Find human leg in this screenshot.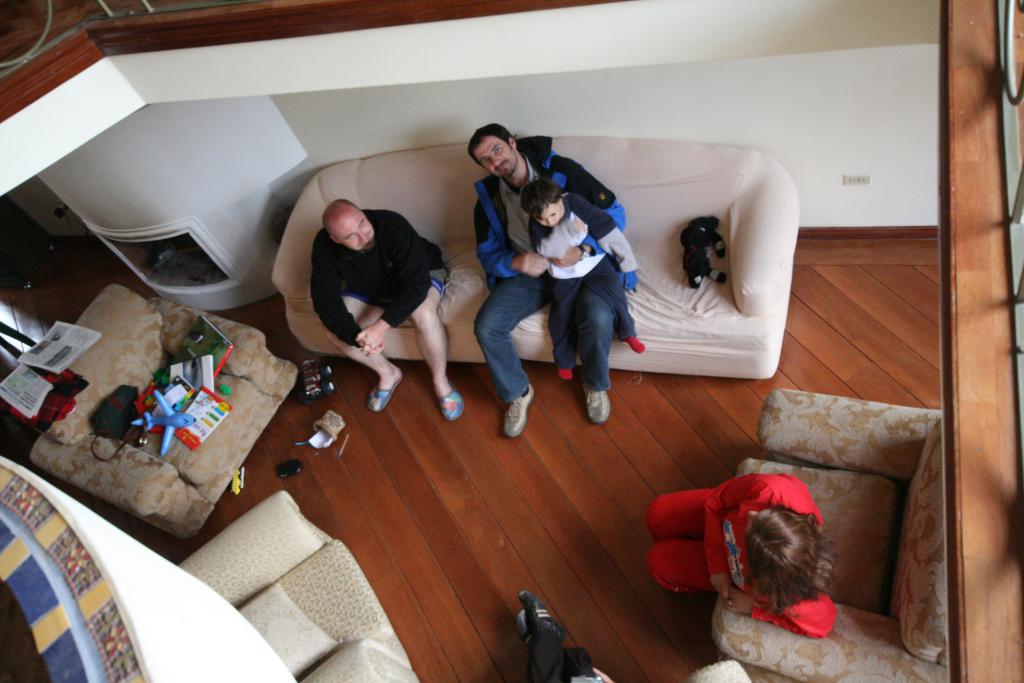
The bounding box for human leg is bbox=[544, 269, 577, 381].
